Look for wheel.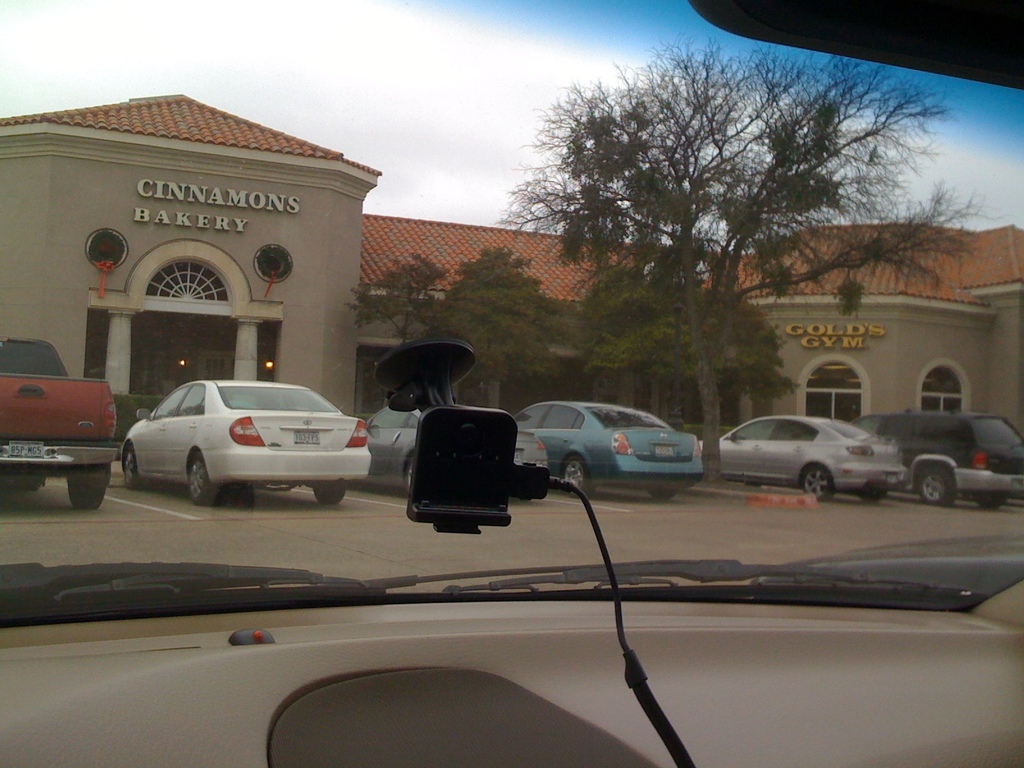
Found: (x1=803, y1=466, x2=835, y2=499).
